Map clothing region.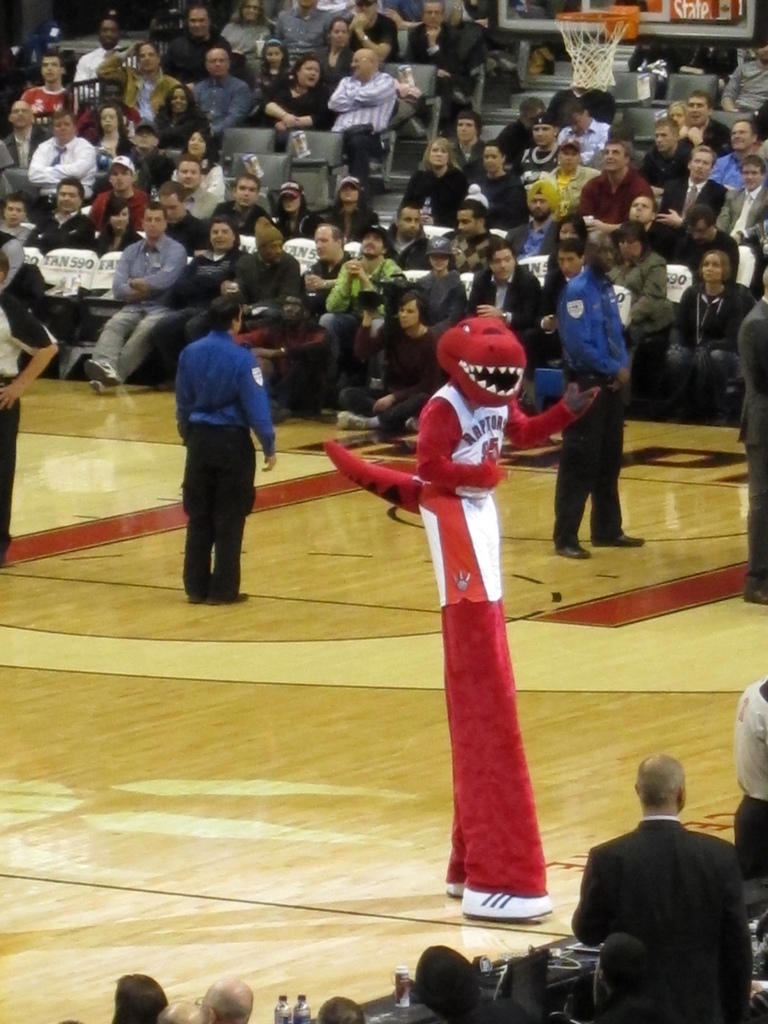
Mapped to bbox=(318, 200, 376, 234).
